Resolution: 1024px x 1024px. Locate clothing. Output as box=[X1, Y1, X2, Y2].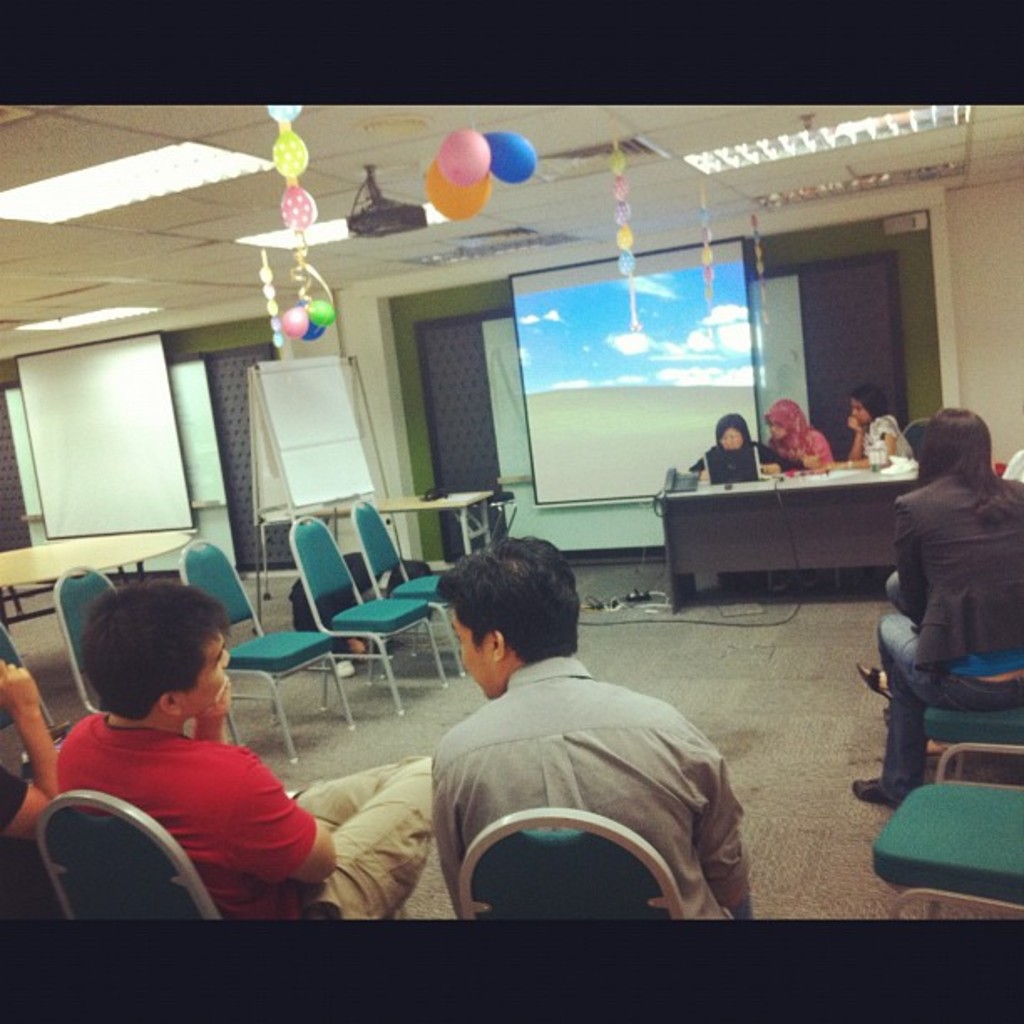
box=[689, 432, 793, 467].
